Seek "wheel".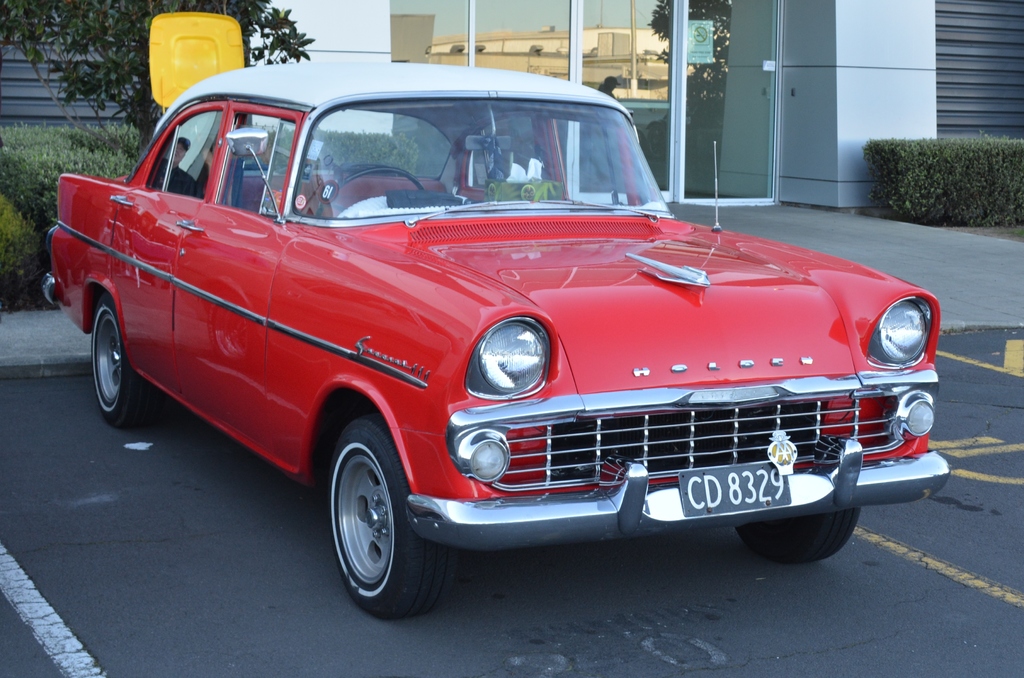
<region>92, 293, 160, 426</region>.
